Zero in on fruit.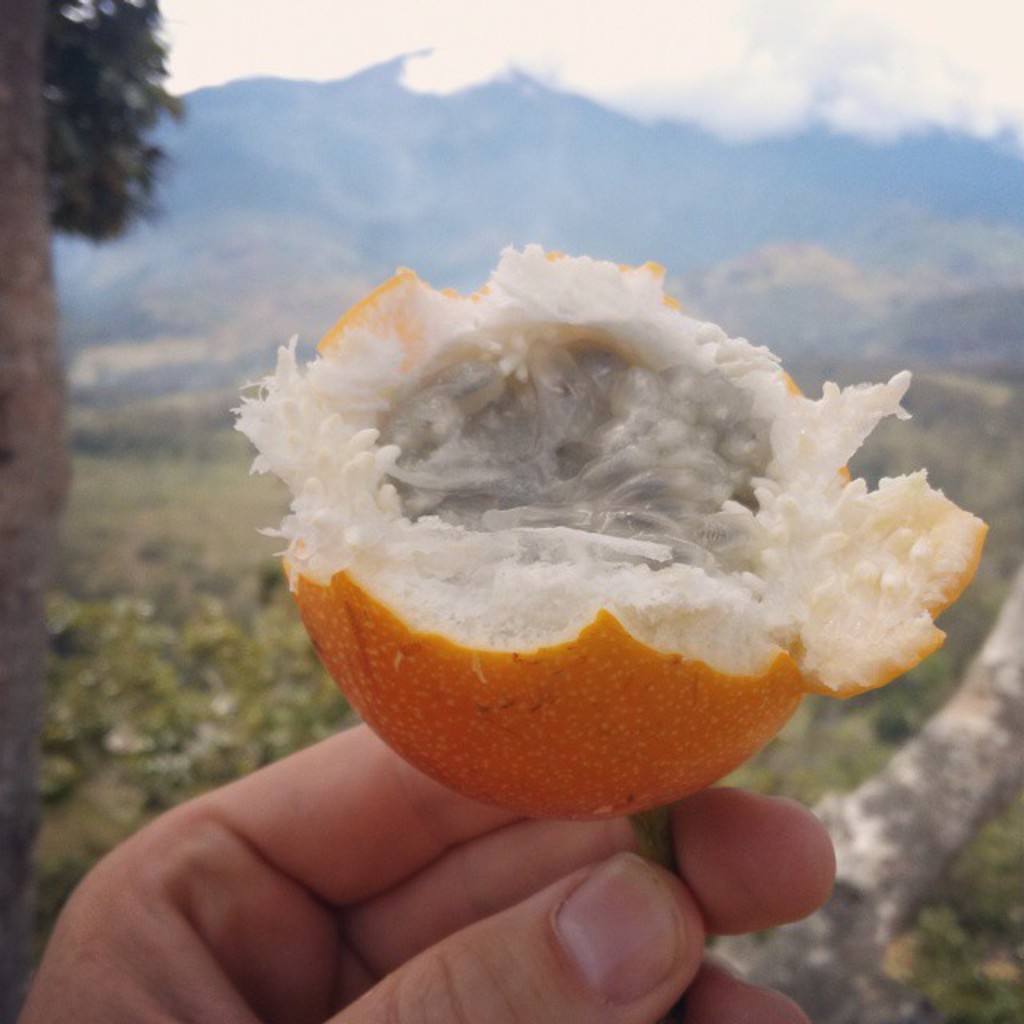
Zeroed in: x1=224, y1=232, x2=994, y2=827.
